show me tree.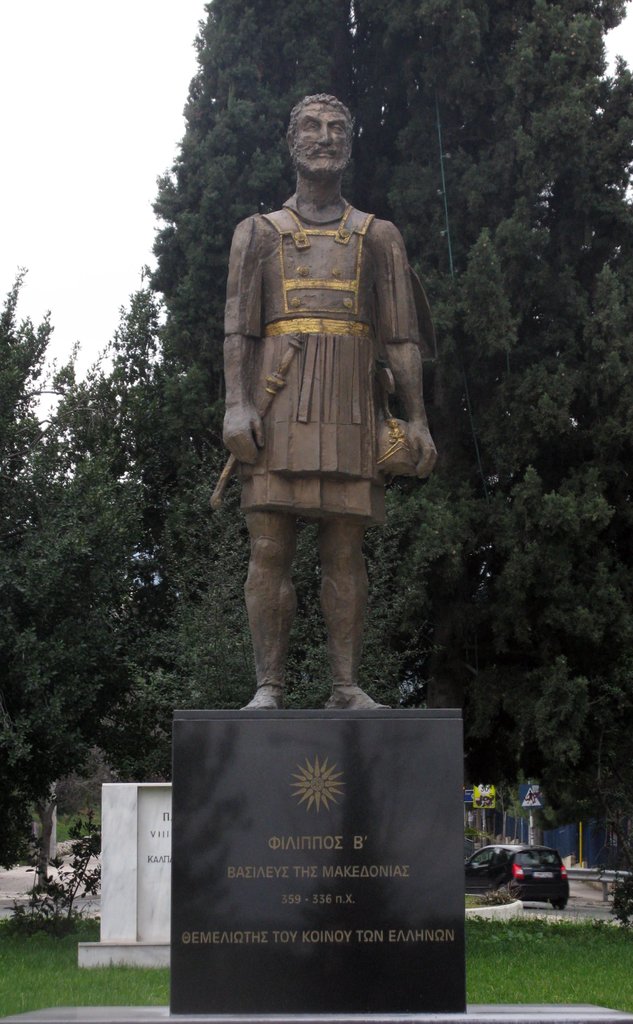
tree is here: box(19, 740, 86, 893).
